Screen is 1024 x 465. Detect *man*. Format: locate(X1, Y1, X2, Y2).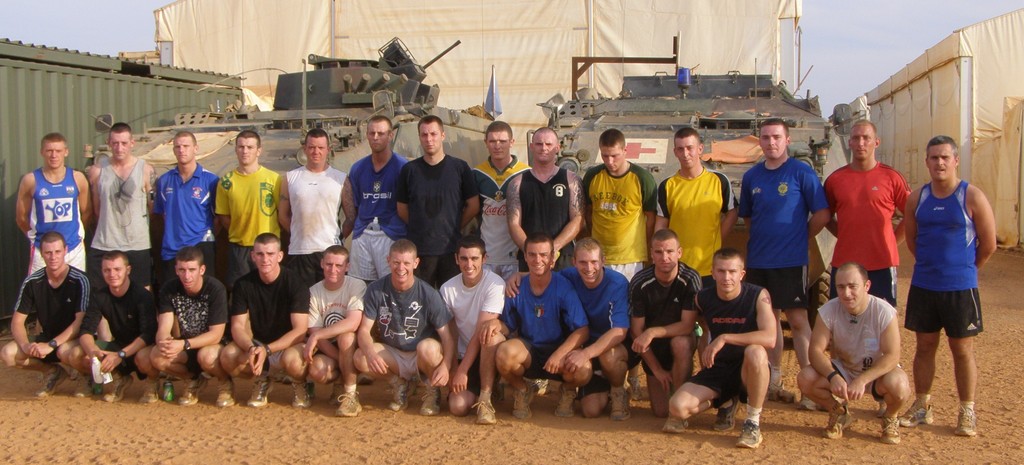
locate(358, 238, 461, 424).
